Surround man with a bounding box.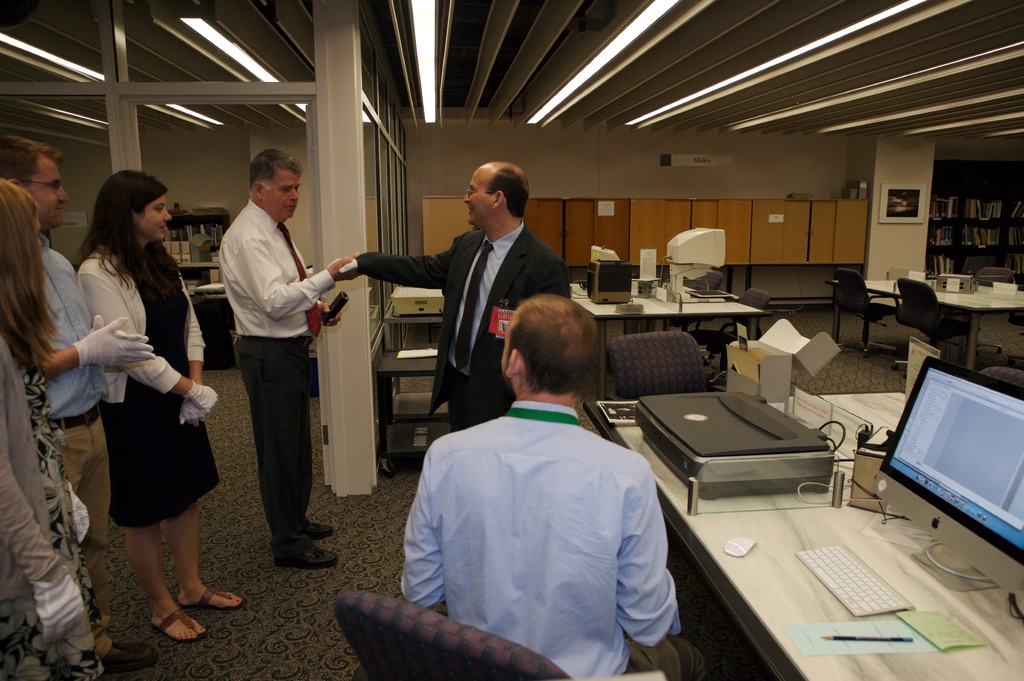
pyautogui.locateOnScreen(404, 254, 665, 680).
